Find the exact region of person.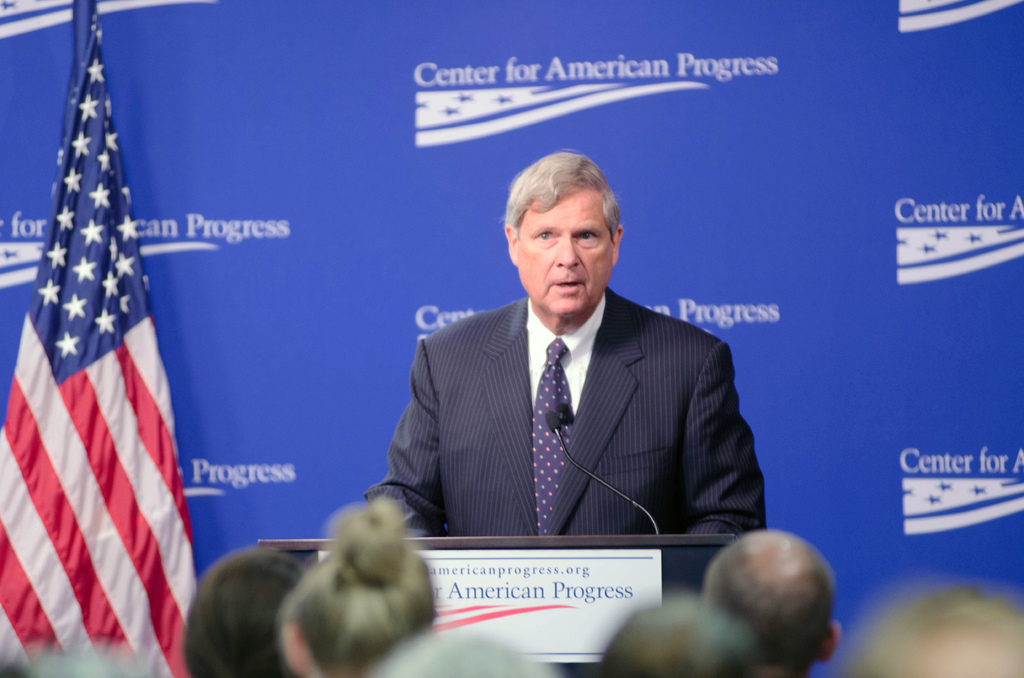
Exact region: locate(287, 508, 442, 677).
